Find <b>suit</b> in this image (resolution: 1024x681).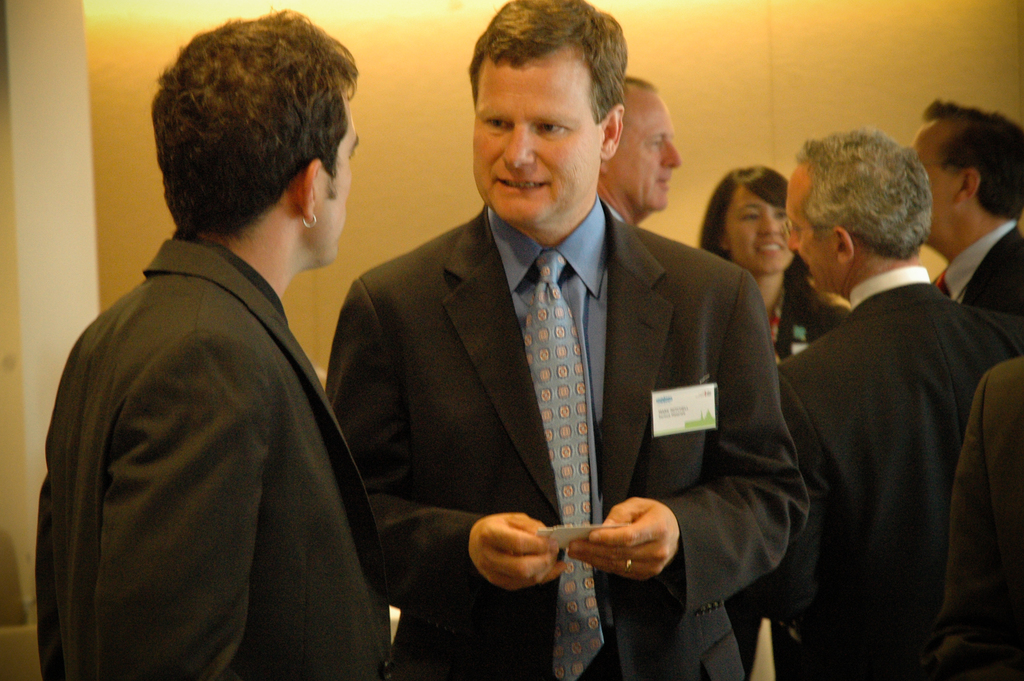
locate(39, 229, 401, 680).
